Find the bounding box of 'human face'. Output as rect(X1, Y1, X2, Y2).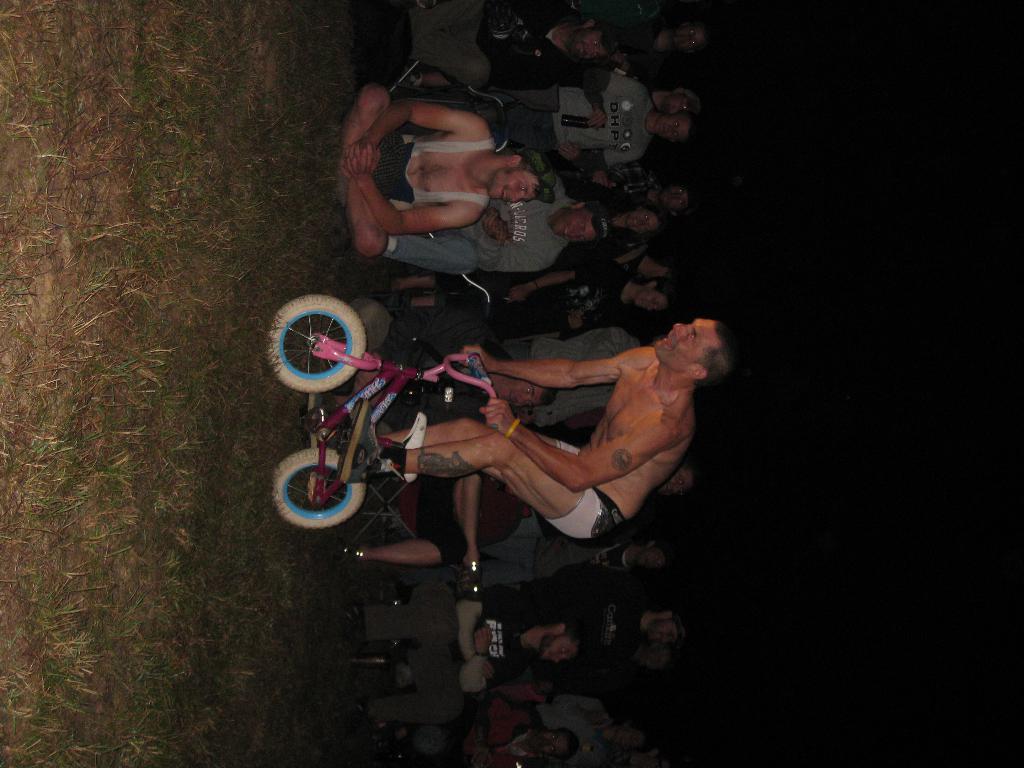
rect(641, 651, 668, 669).
